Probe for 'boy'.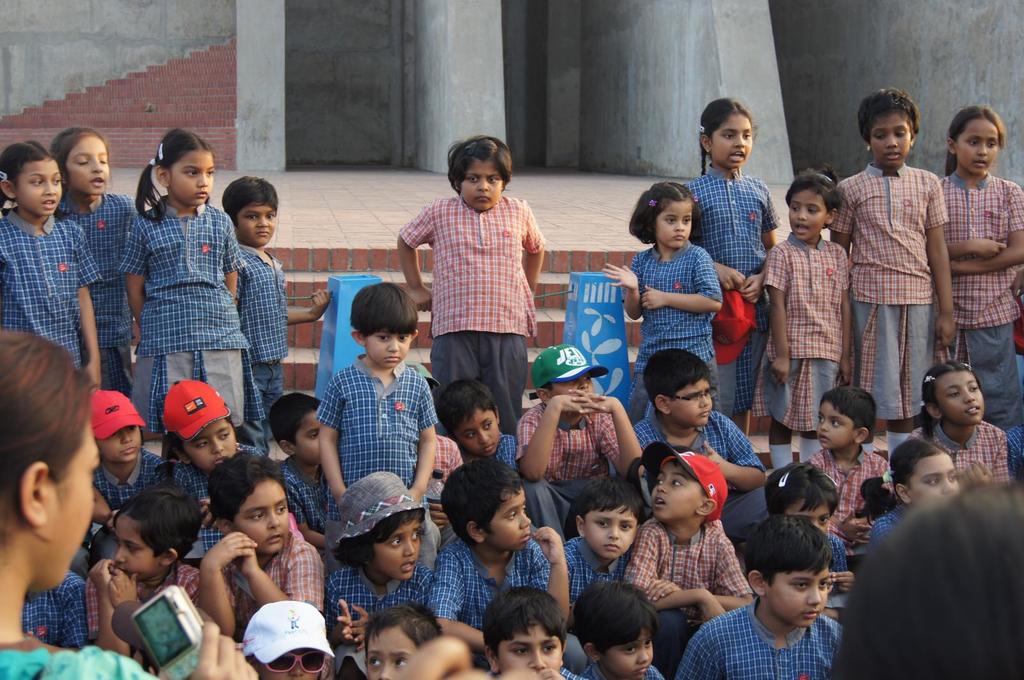
Probe result: left=838, top=85, right=957, bottom=437.
